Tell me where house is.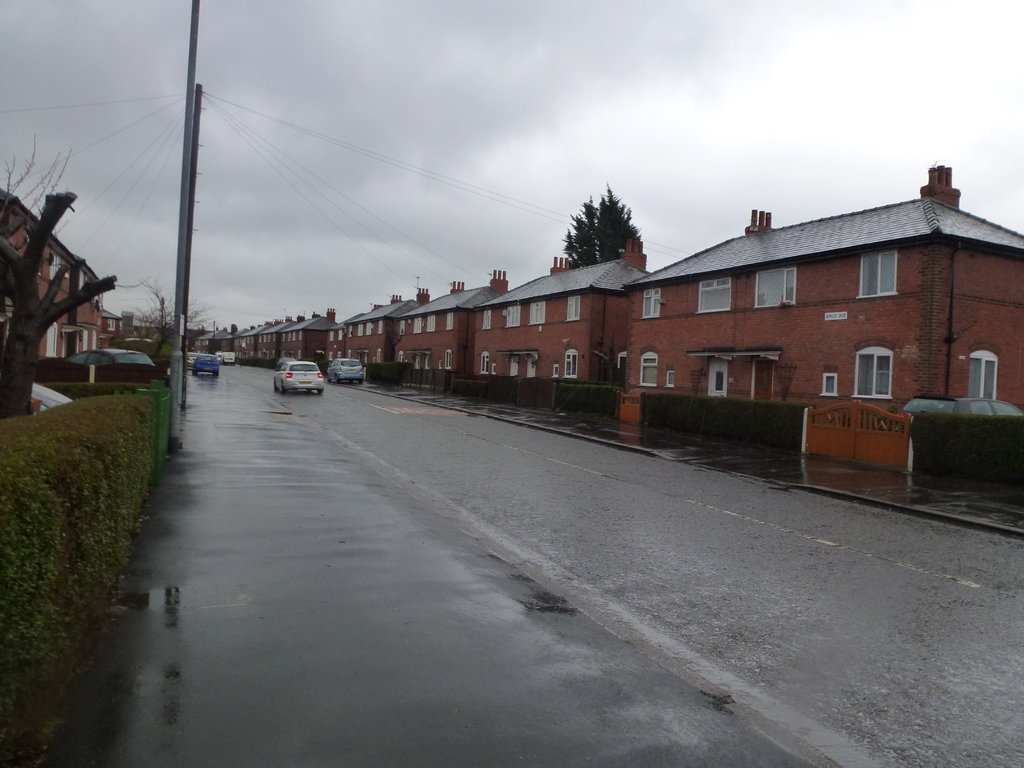
house is at 281,310,340,365.
